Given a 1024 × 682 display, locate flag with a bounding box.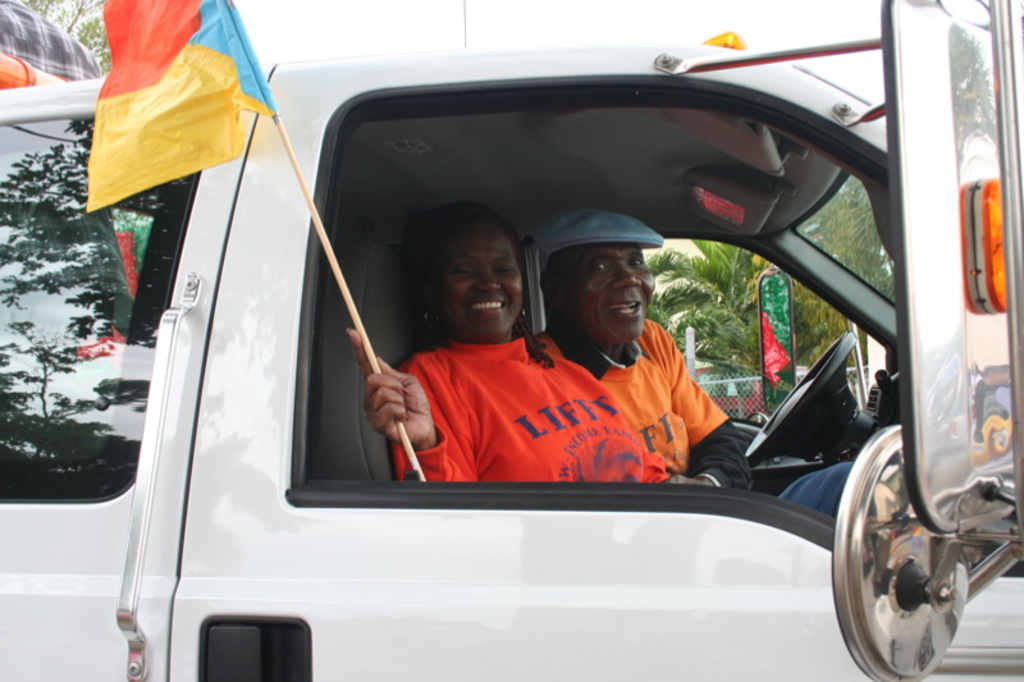
Located: BBox(65, 19, 260, 205).
